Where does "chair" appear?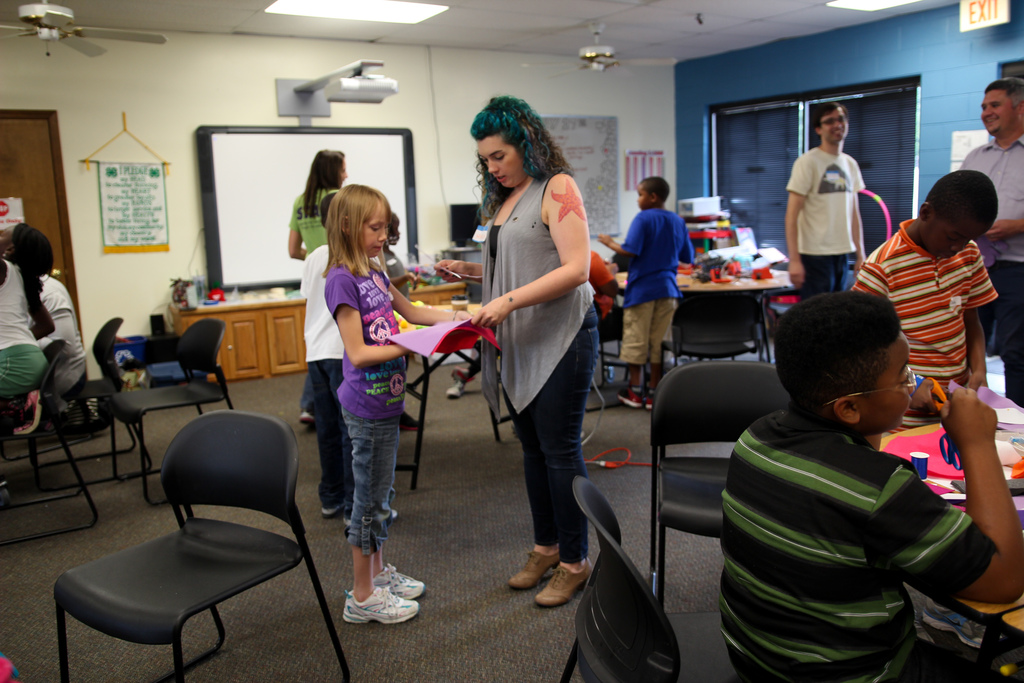
Appears at 0:337:99:548.
